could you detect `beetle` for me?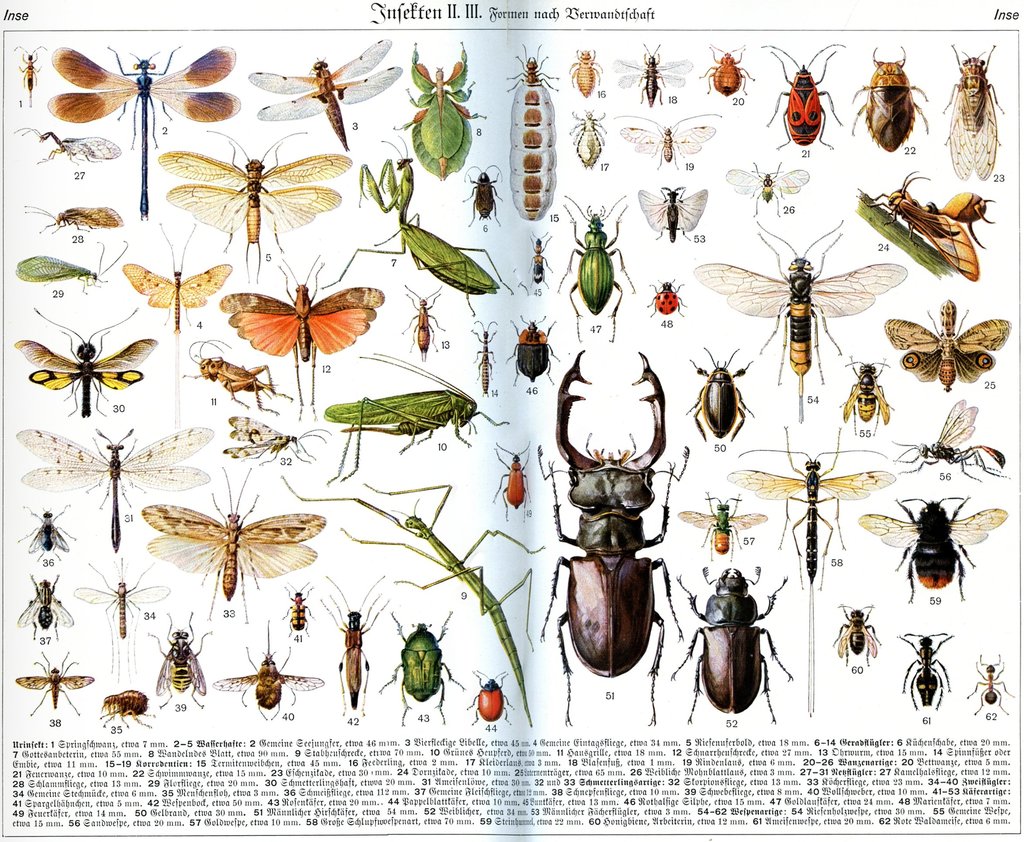
Detection result: select_region(215, 256, 393, 416).
